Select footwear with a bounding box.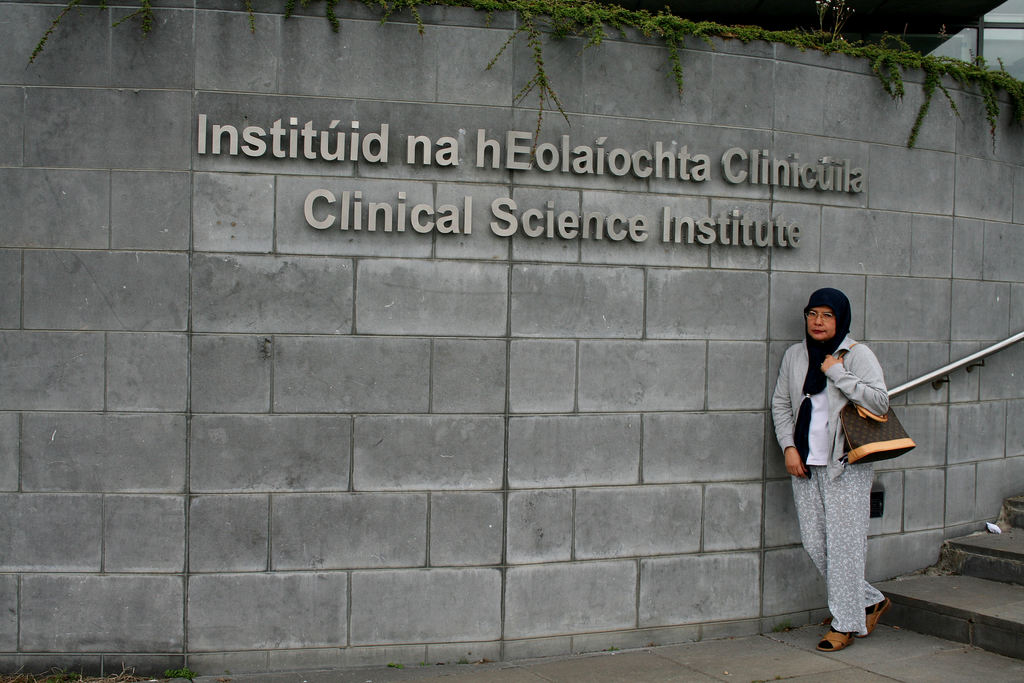
pyautogui.locateOnScreen(814, 625, 862, 652).
